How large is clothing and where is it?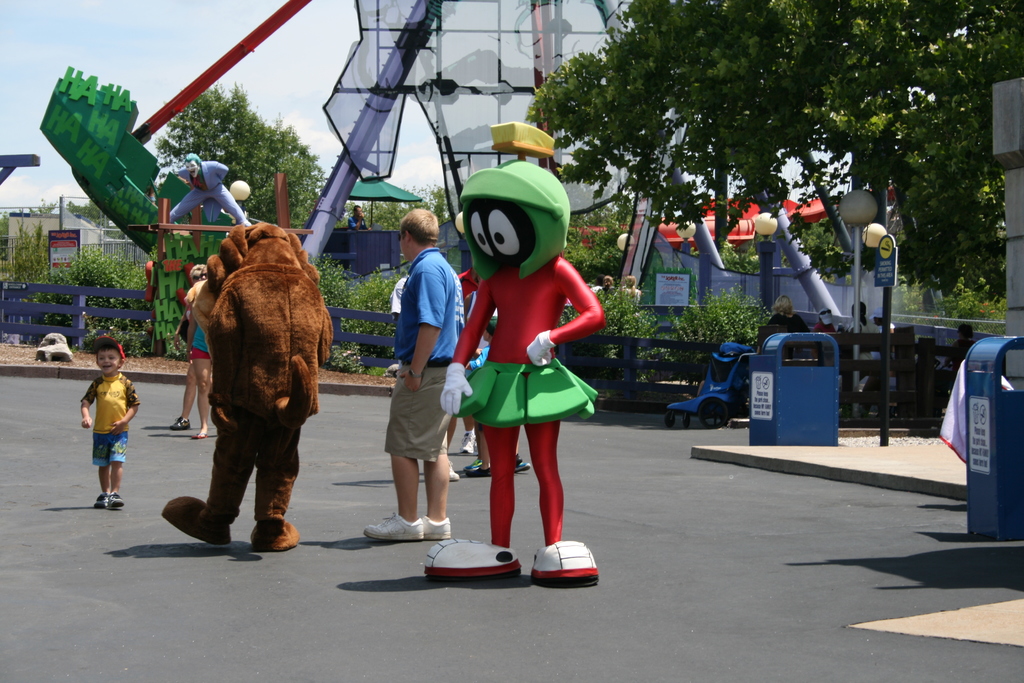
Bounding box: Rect(347, 218, 368, 228).
